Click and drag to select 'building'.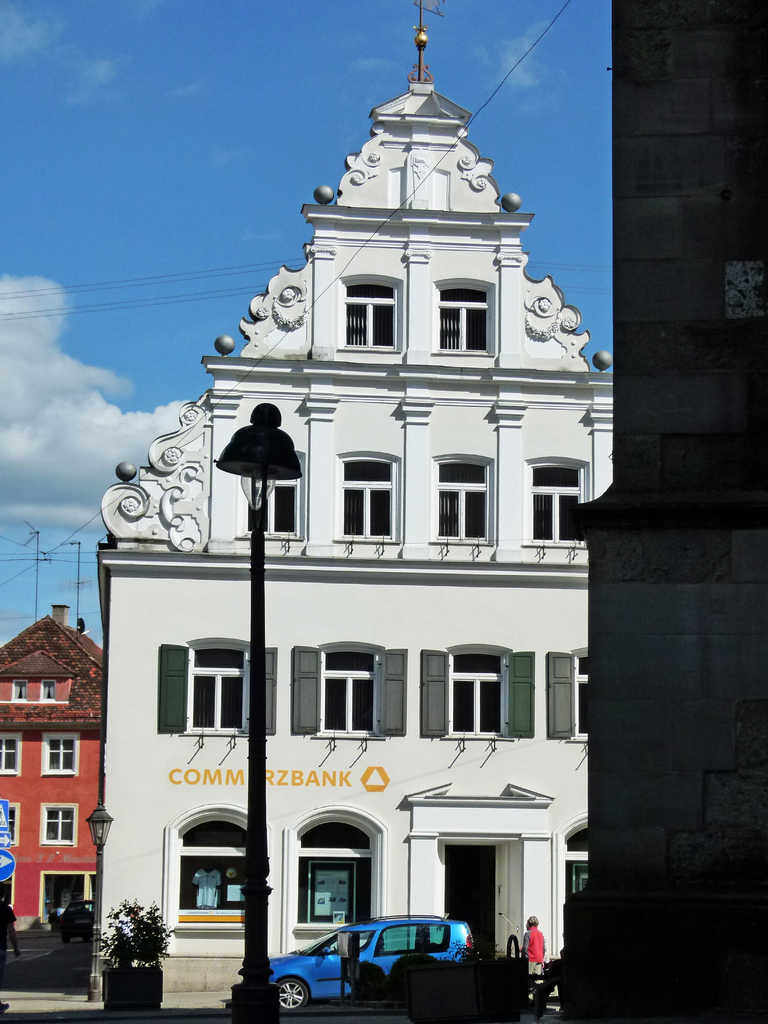
Selection: l=0, t=608, r=106, b=925.
